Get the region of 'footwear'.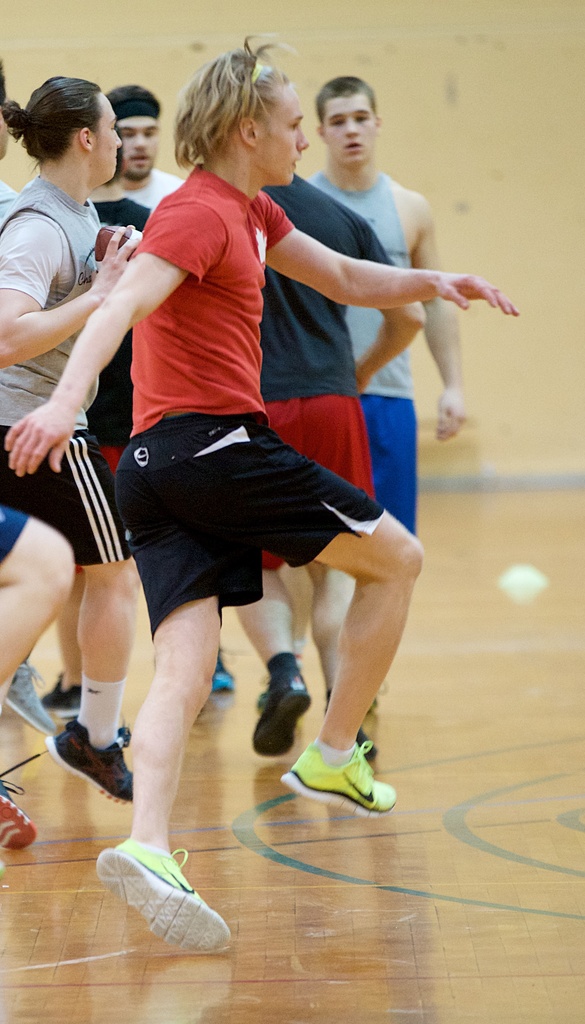
x1=4 y1=659 x2=54 y2=735.
